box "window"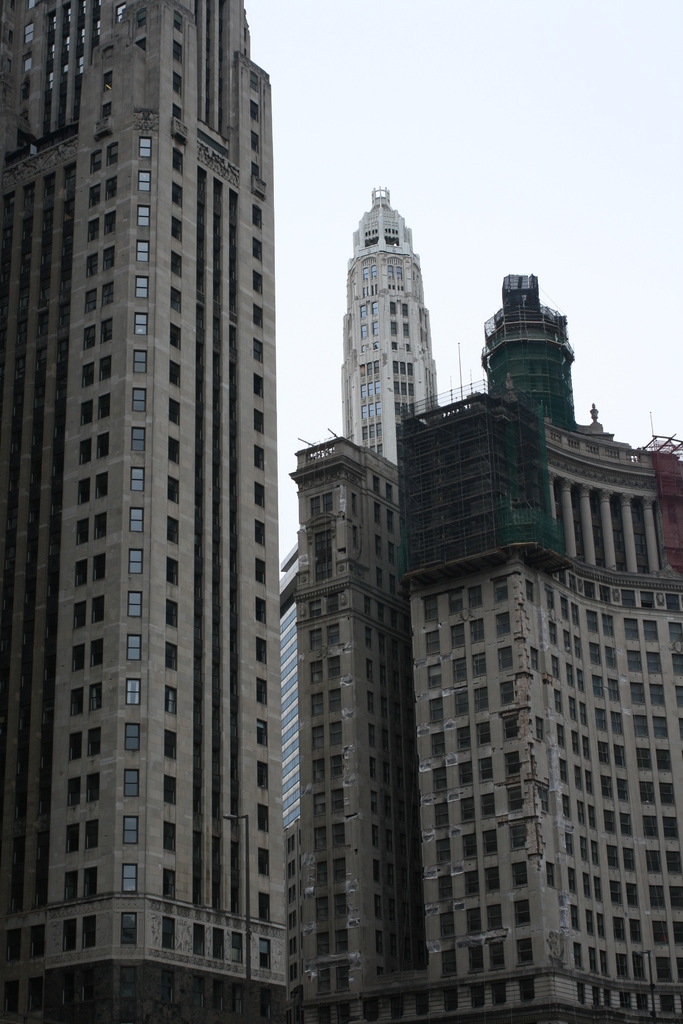
box=[573, 765, 581, 784]
